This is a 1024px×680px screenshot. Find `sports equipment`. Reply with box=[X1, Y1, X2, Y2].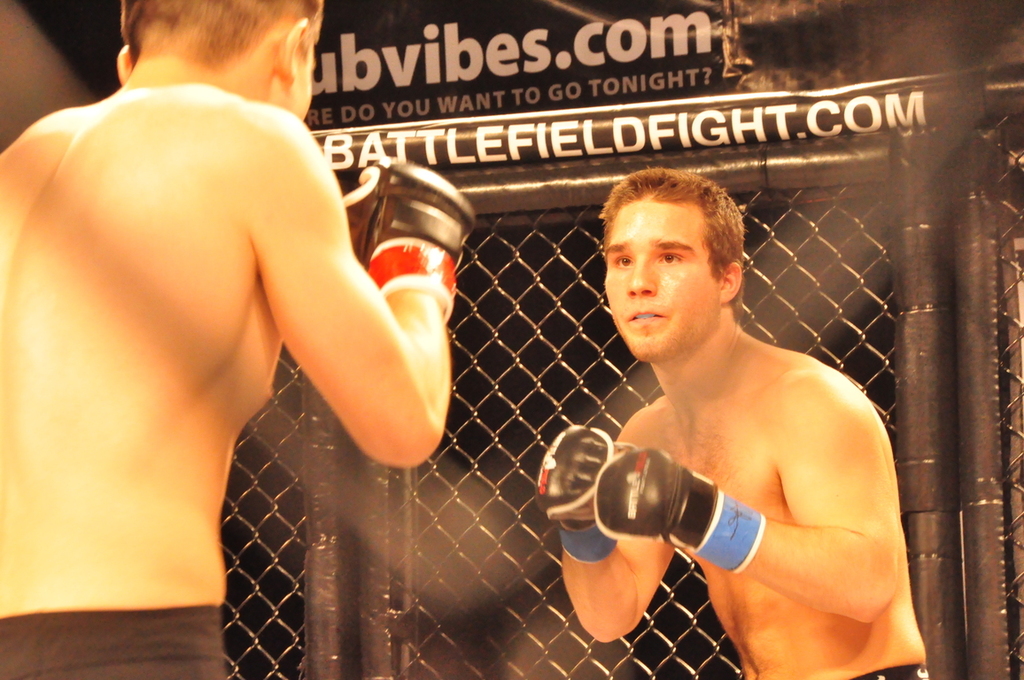
box=[595, 448, 767, 579].
